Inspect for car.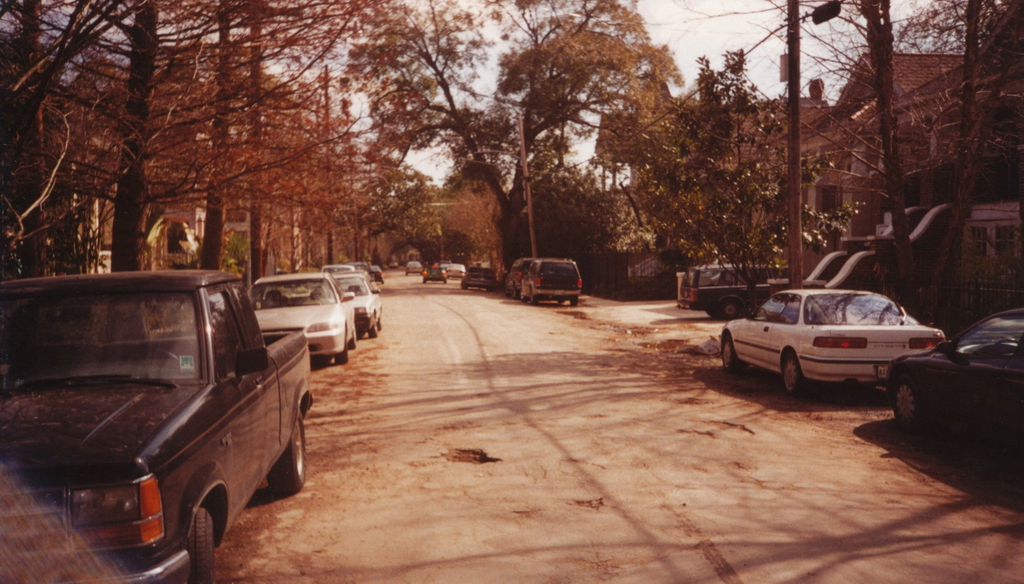
Inspection: <bbox>676, 265, 787, 321</bbox>.
